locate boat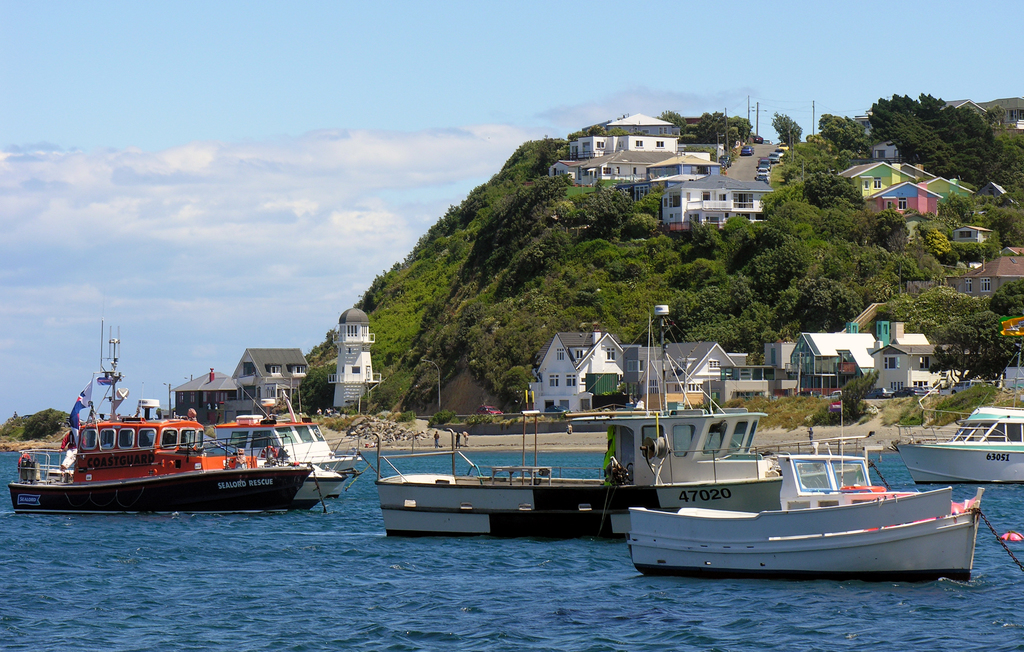
367:414:796:541
